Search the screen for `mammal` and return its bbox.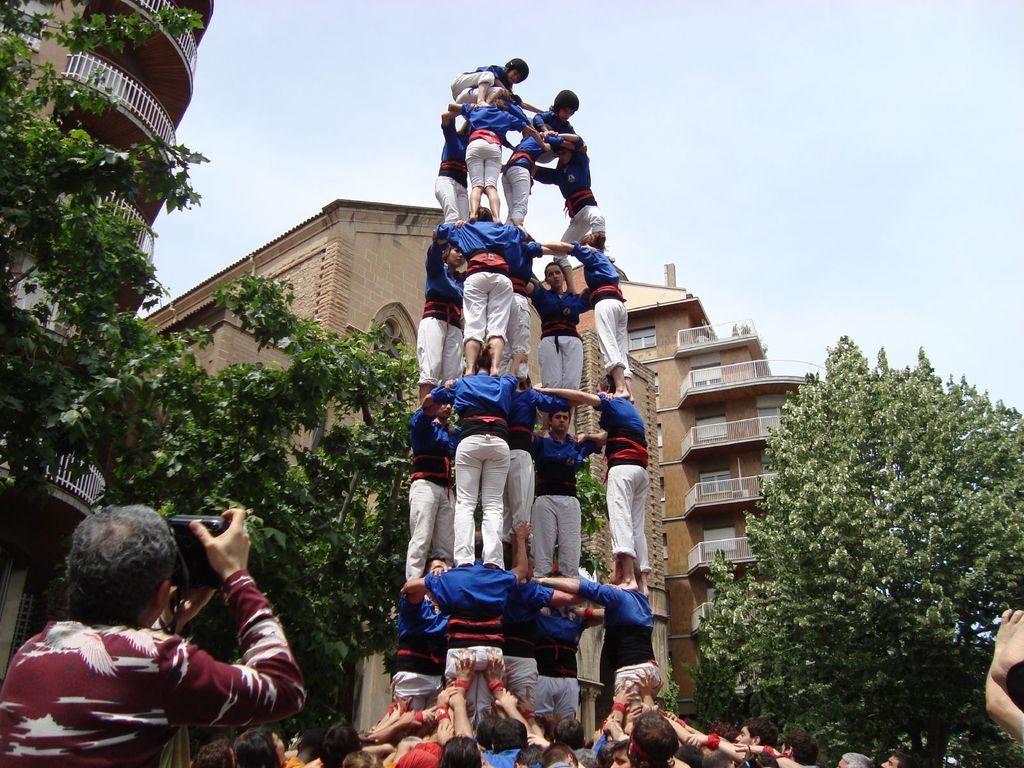
Found: <bbox>500, 129, 584, 237</bbox>.
